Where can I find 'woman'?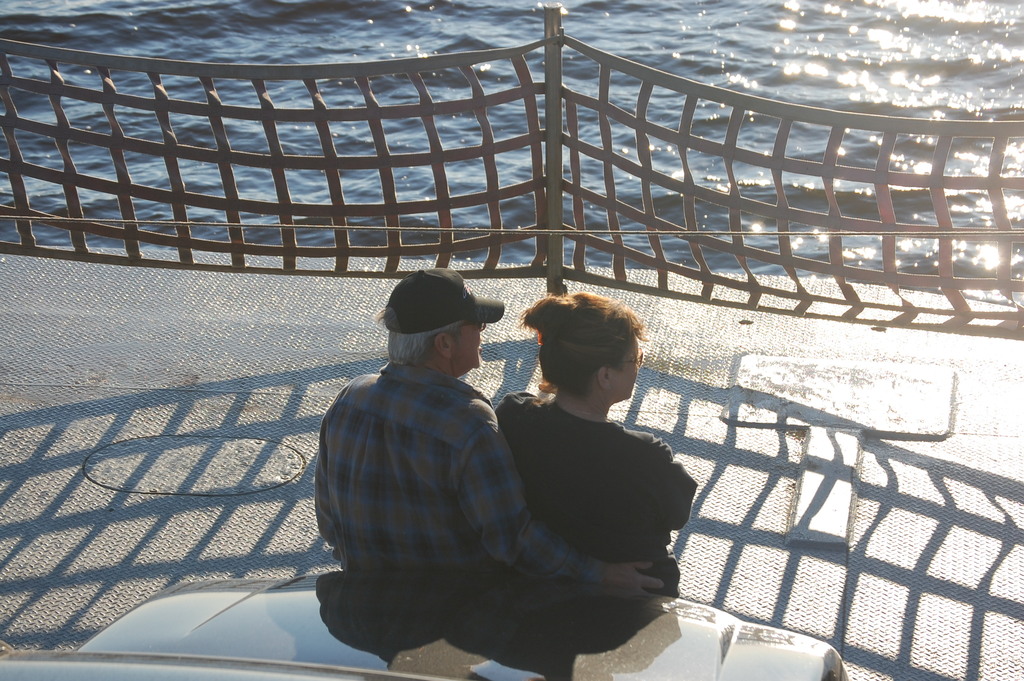
You can find it at (467,269,687,610).
